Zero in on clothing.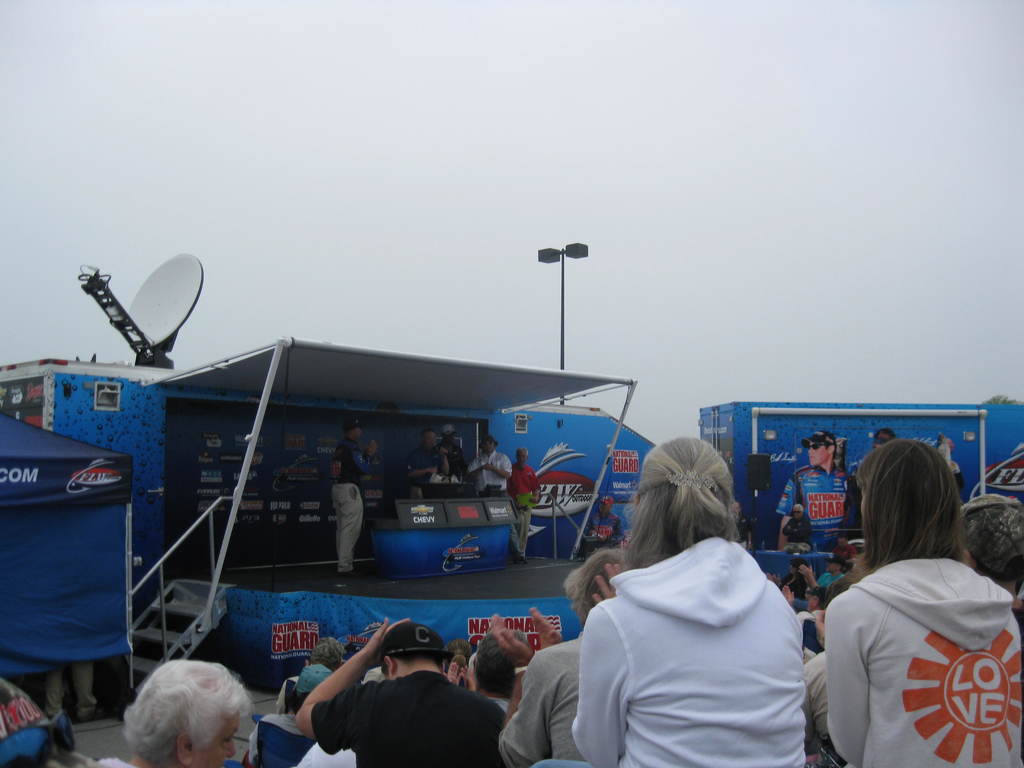
Zeroed in: bbox=[408, 444, 444, 502].
